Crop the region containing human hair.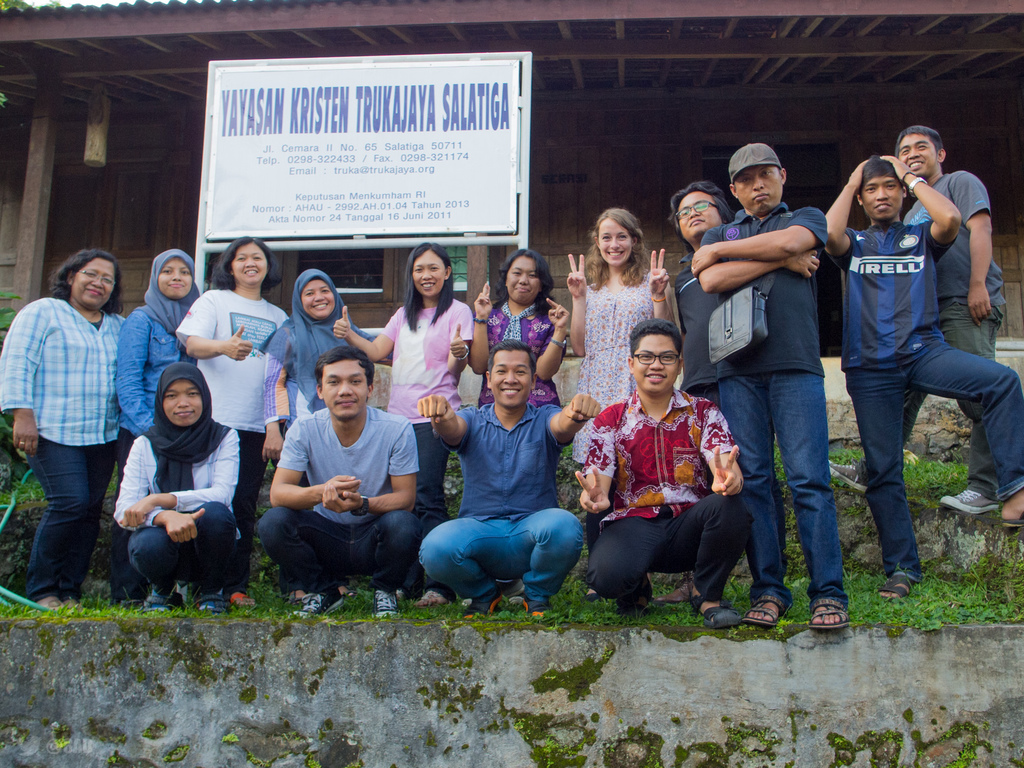
Crop region: 897/125/943/152.
